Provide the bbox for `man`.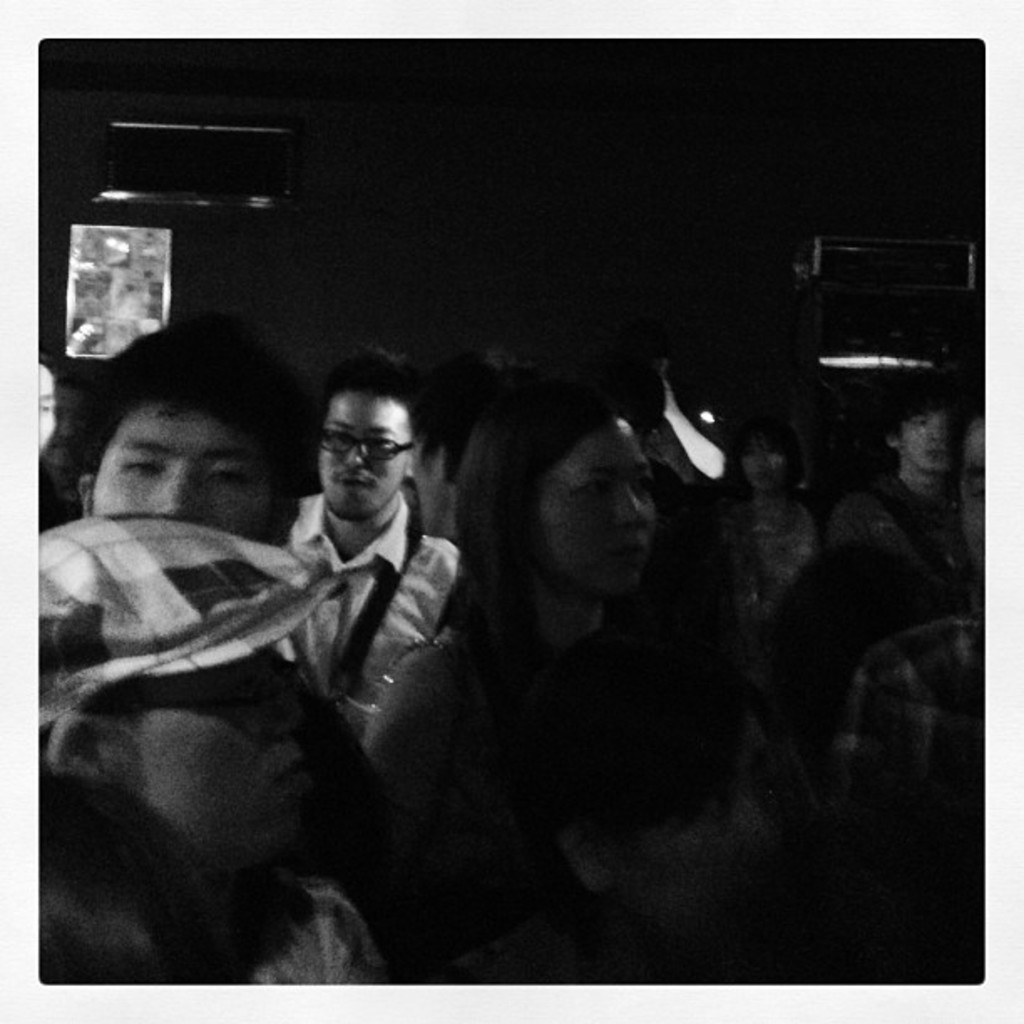
bbox=(67, 305, 330, 554).
